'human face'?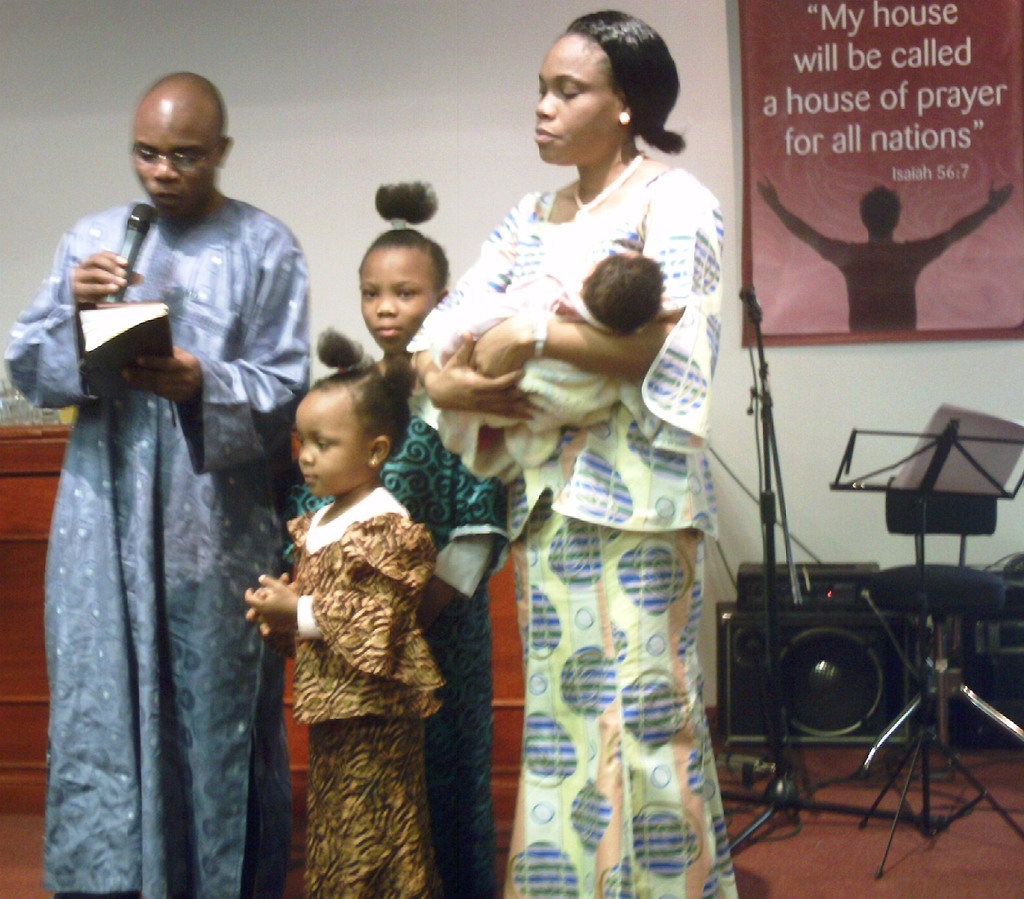
box(530, 35, 614, 164)
